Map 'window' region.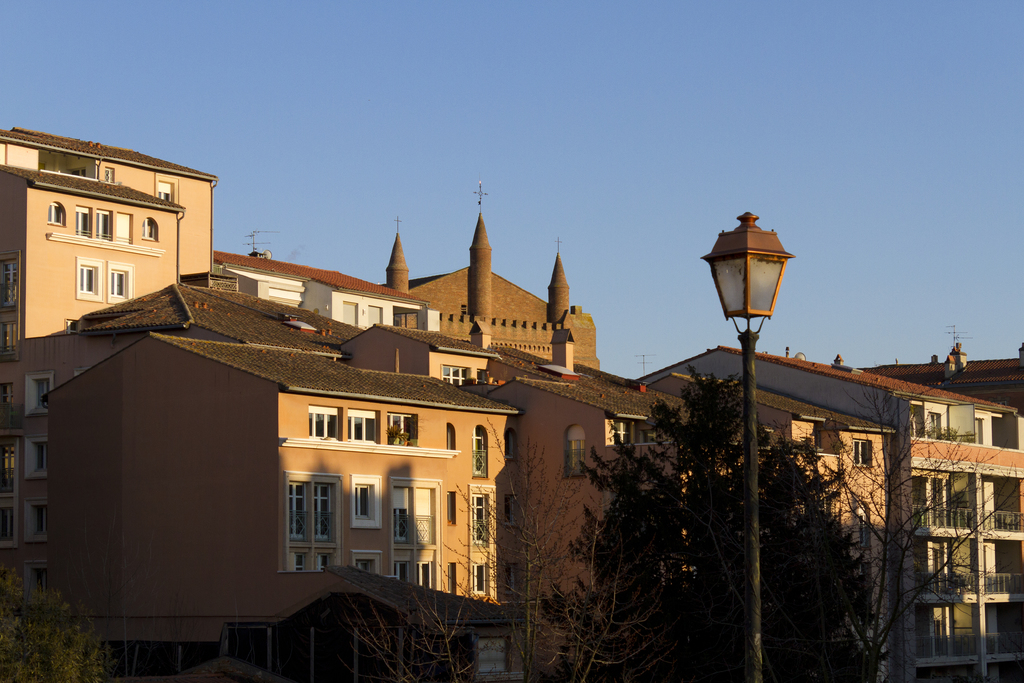
Mapped to region(308, 406, 342, 443).
